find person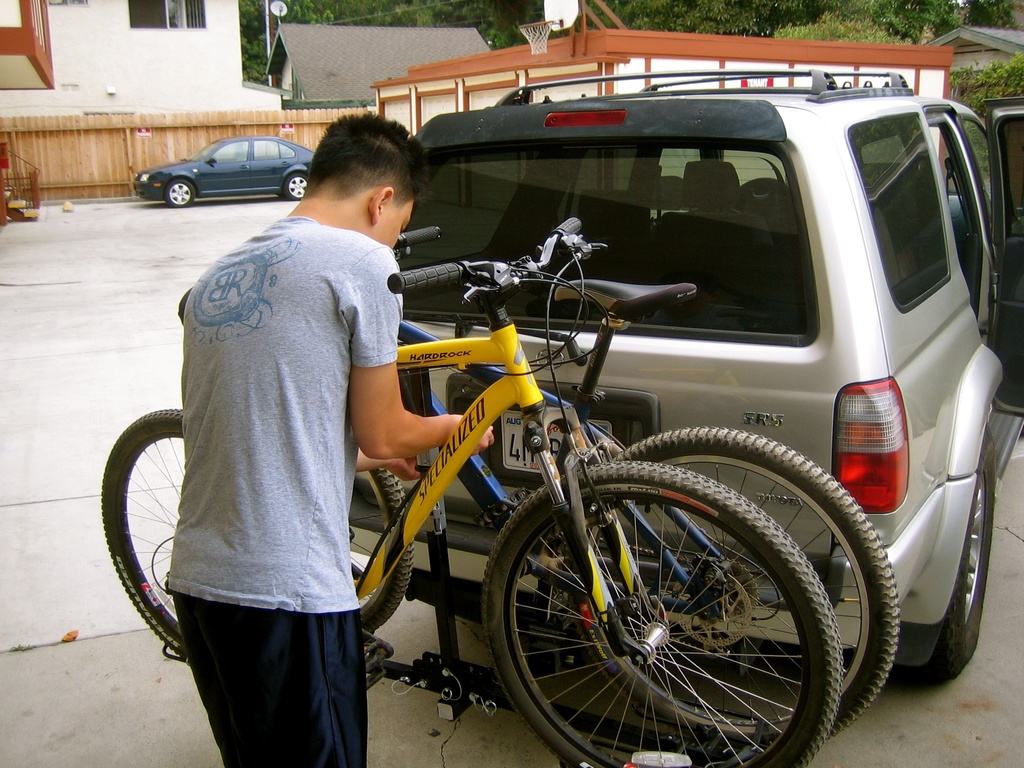
x1=142 y1=132 x2=390 y2=767
